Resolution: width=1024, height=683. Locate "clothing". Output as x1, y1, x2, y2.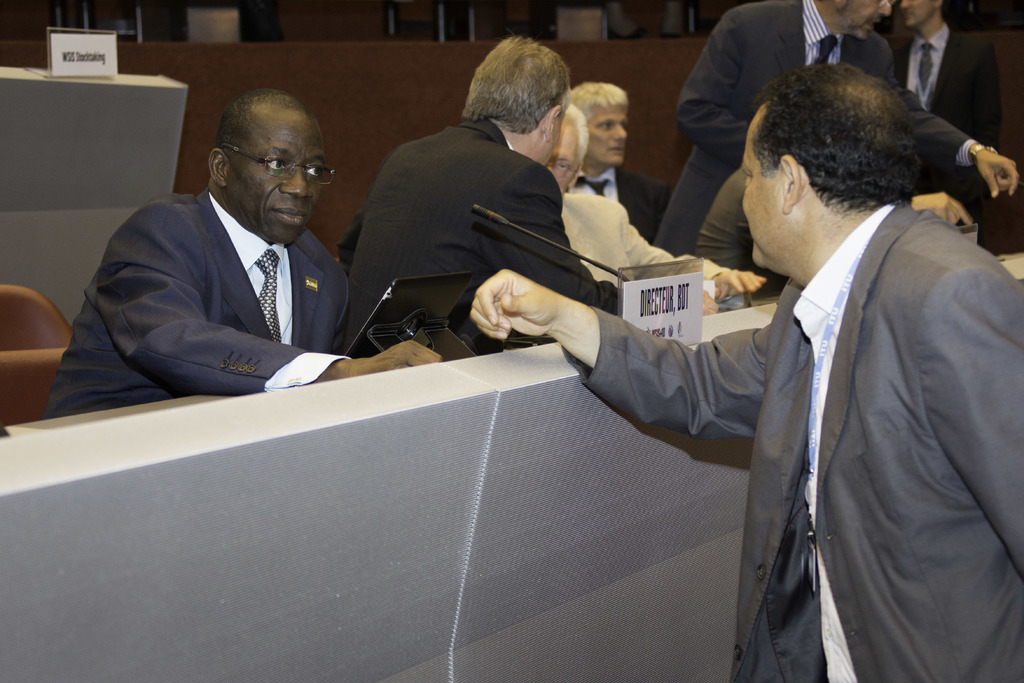
657, 4, 982, 258.
